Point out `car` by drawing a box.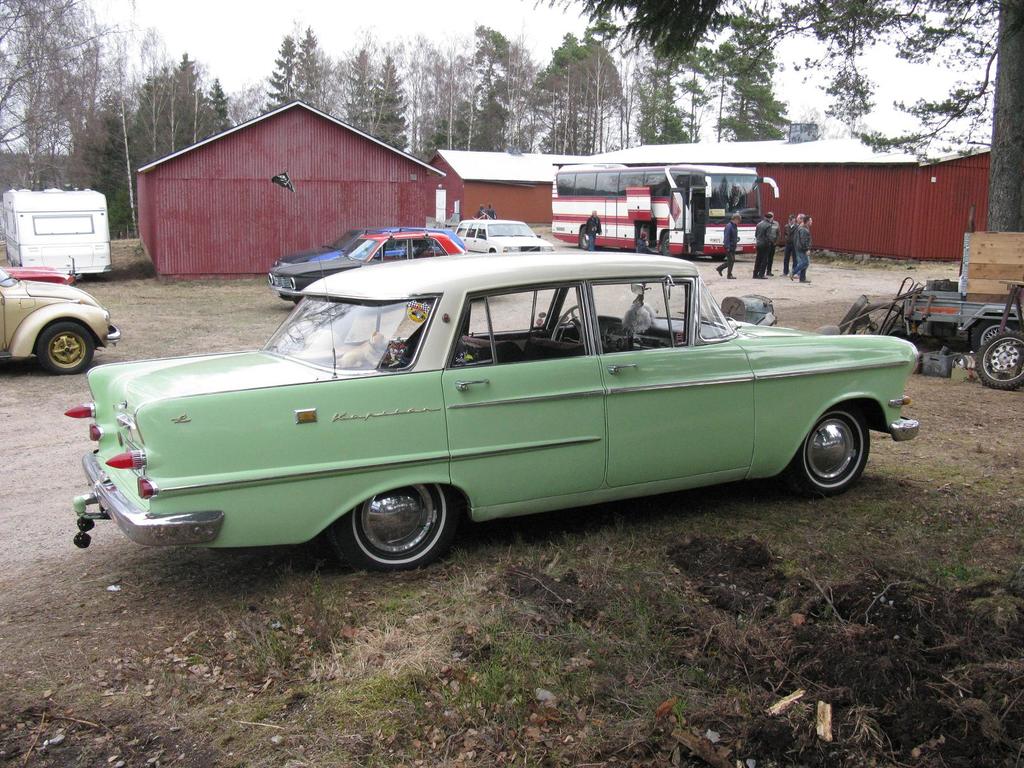
bbox=[0, 262, 123, 376].
